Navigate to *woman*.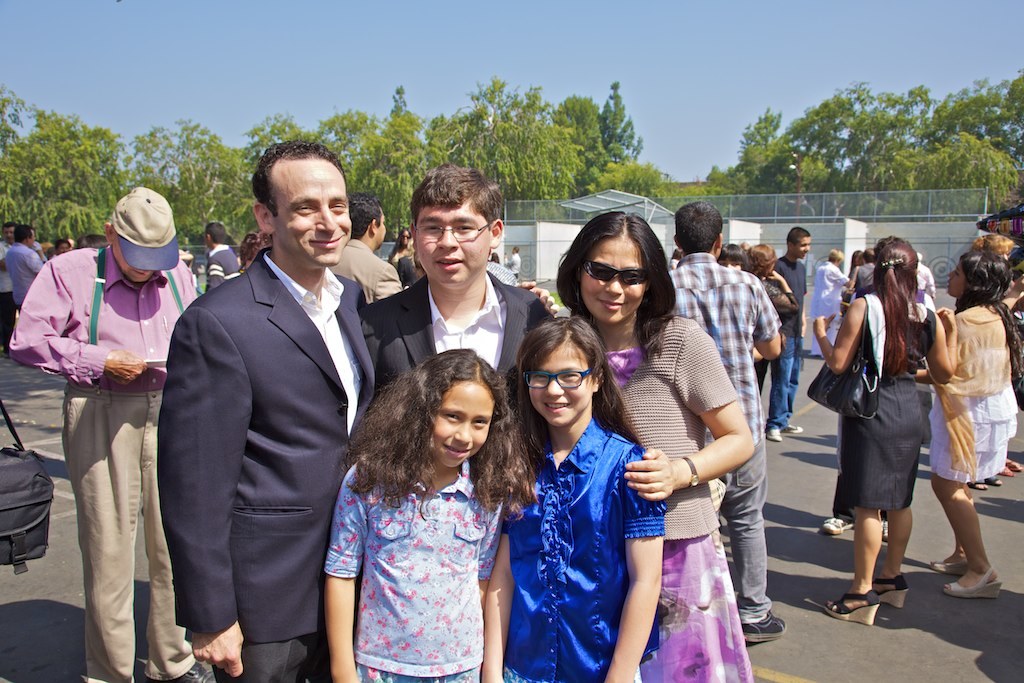
Navigation target: (830, 241, 951, 621).
